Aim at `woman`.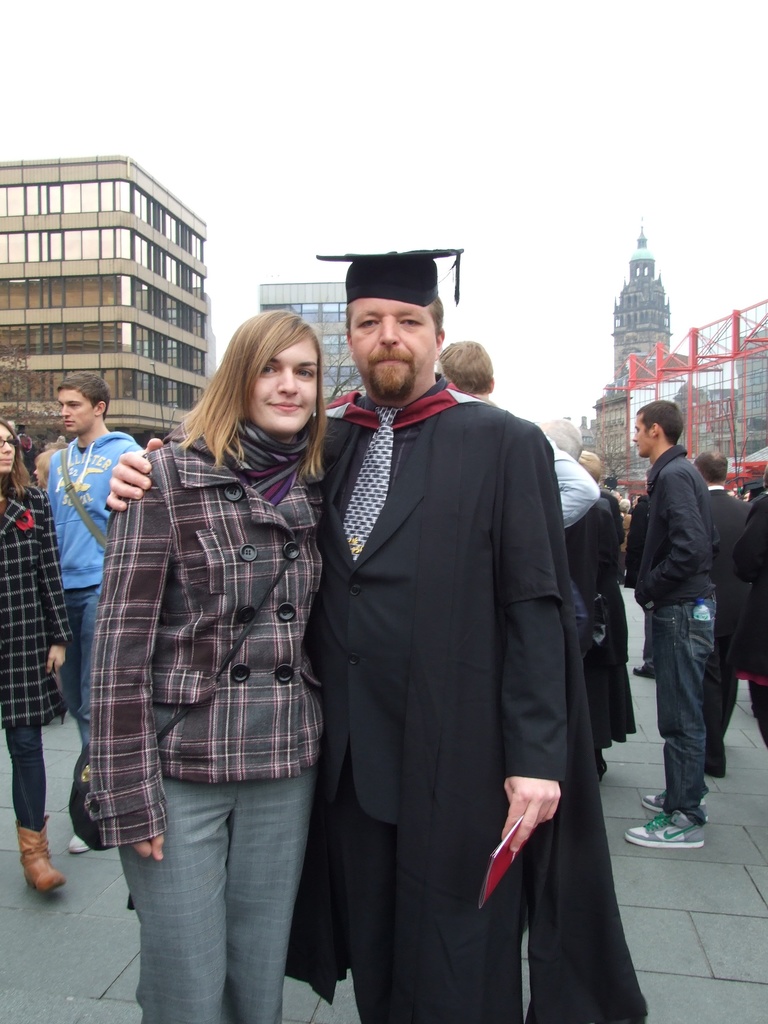
Aimed at [0,417,74,899].
